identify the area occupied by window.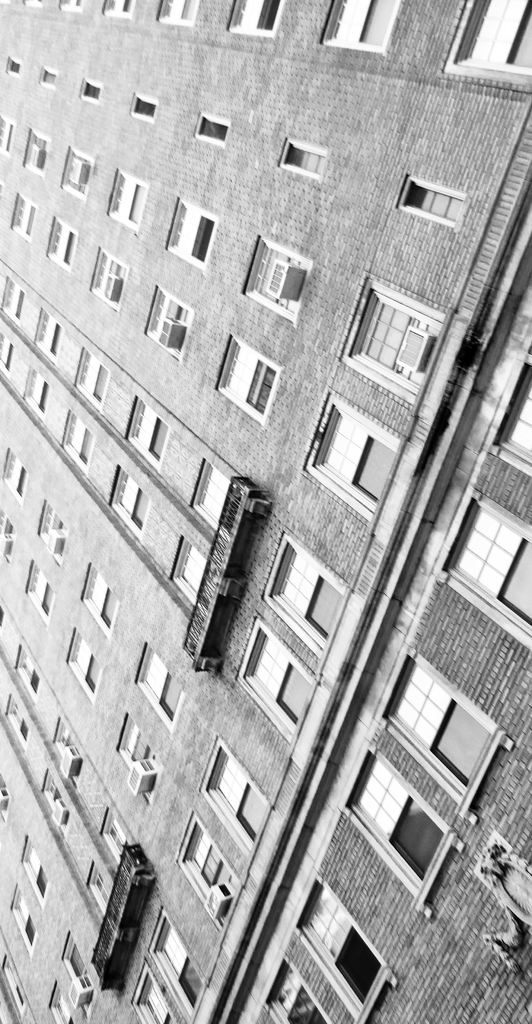
Area: [x1=5, y1=57, x2=24, y2=73].
